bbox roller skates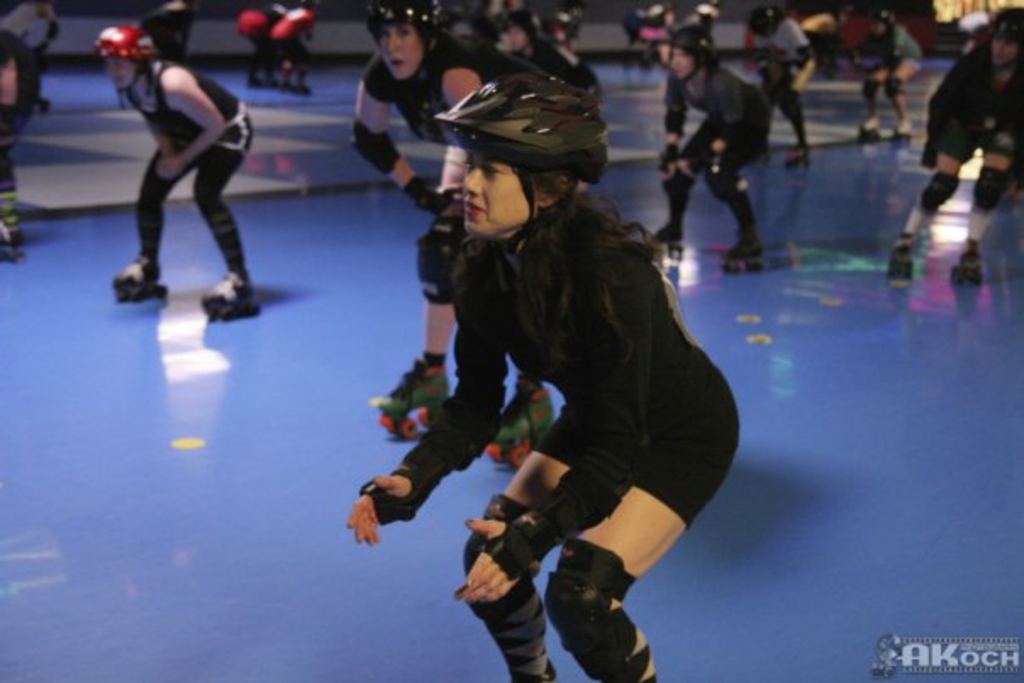
(x1=112, y1=253, x2=168, y2=300)
